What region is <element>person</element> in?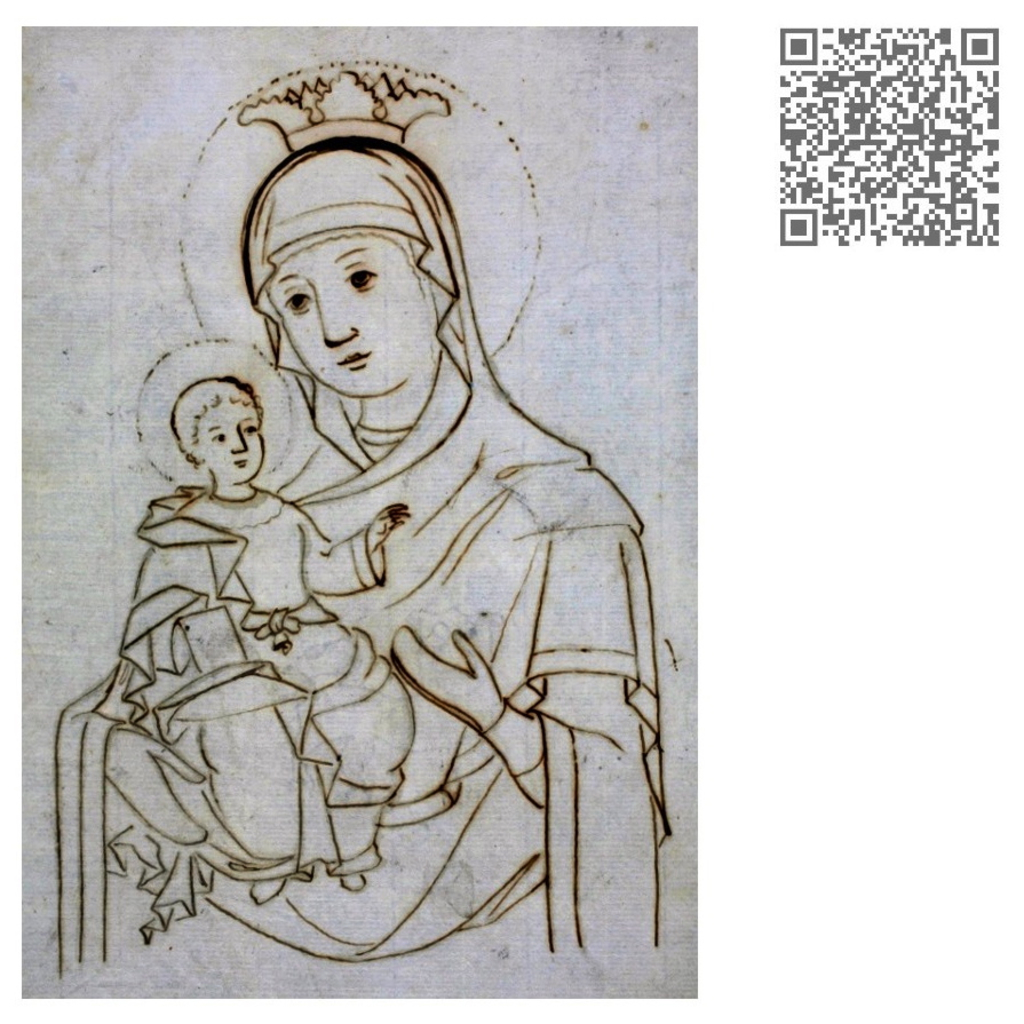
{"left": 55, "top": 134, "right": 656, "bottom": 974}.
